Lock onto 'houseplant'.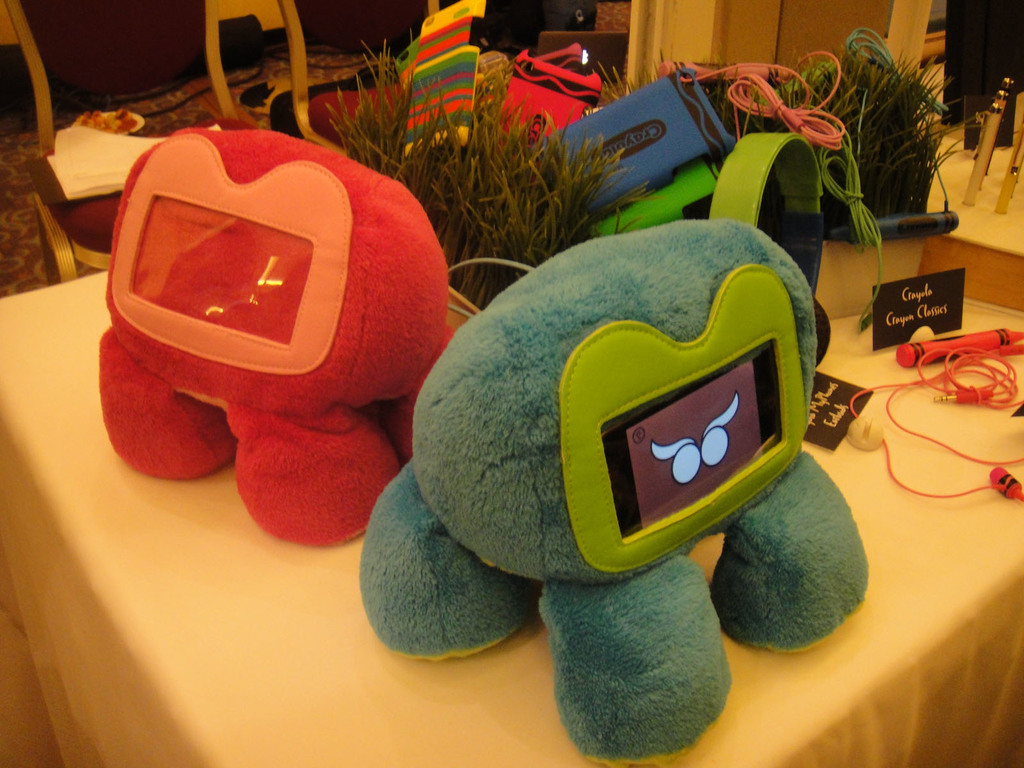
Locked: l=754, t=38, r=979, b=332.
